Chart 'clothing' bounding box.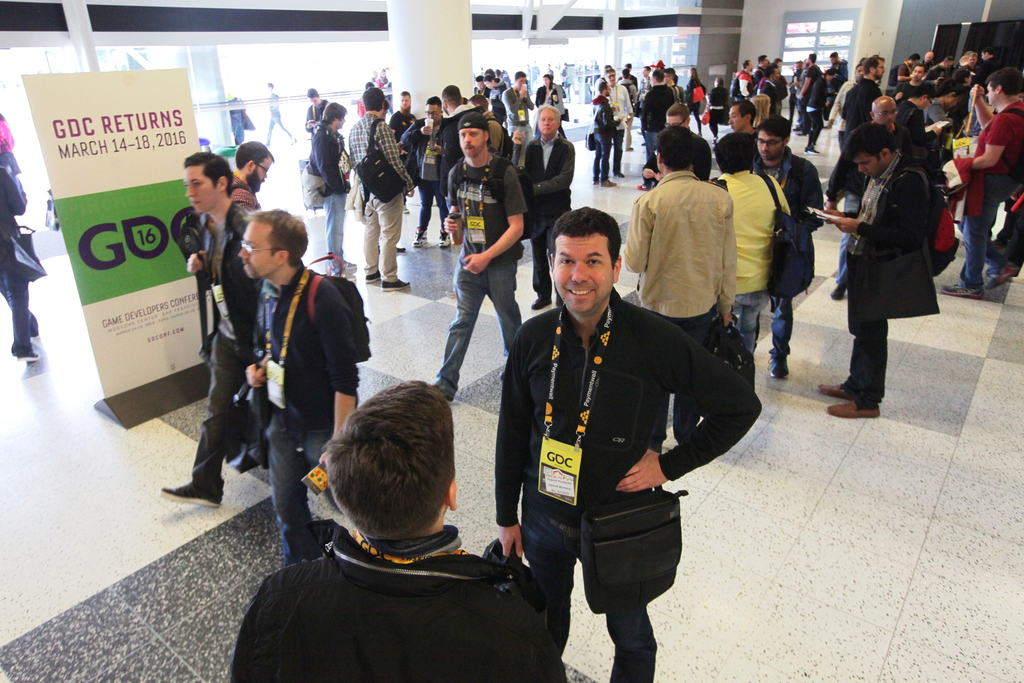
Charted: box(248, 255, 361, 563).
